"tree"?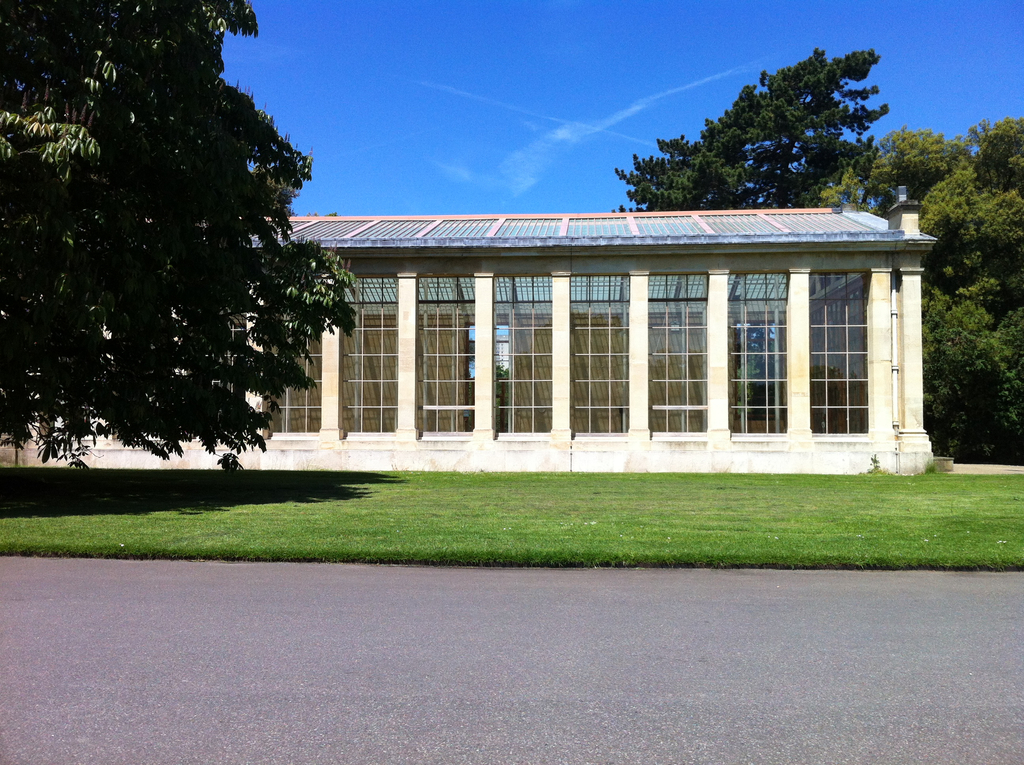
<region>0, 4, 356, 472</region>
